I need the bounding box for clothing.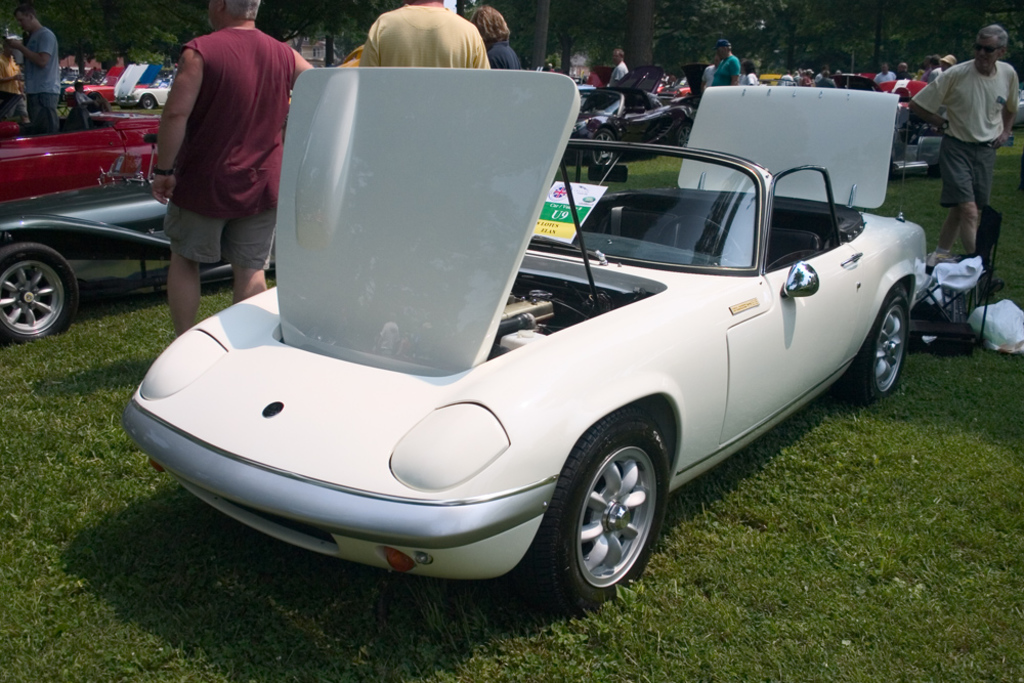
Here it is: x1=871 y1=70 x2=895 y2=86.
